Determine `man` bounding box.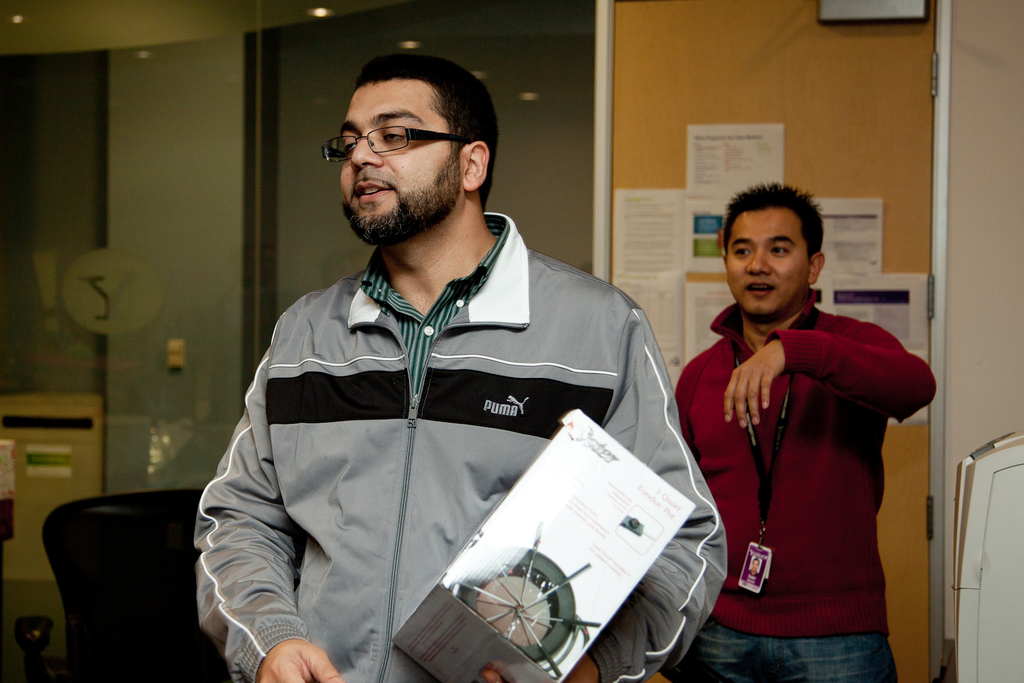
Determined: BBox(193, 44, 705, 680).
